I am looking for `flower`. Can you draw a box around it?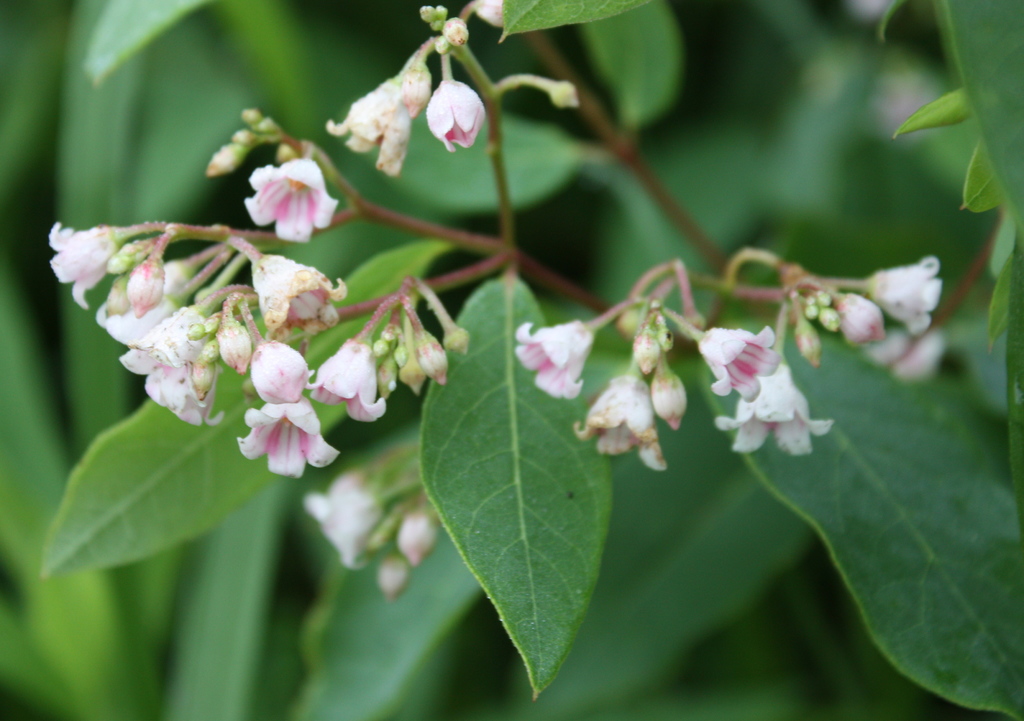
Sure, the bounding box is box(647, 366, 689, 428).
